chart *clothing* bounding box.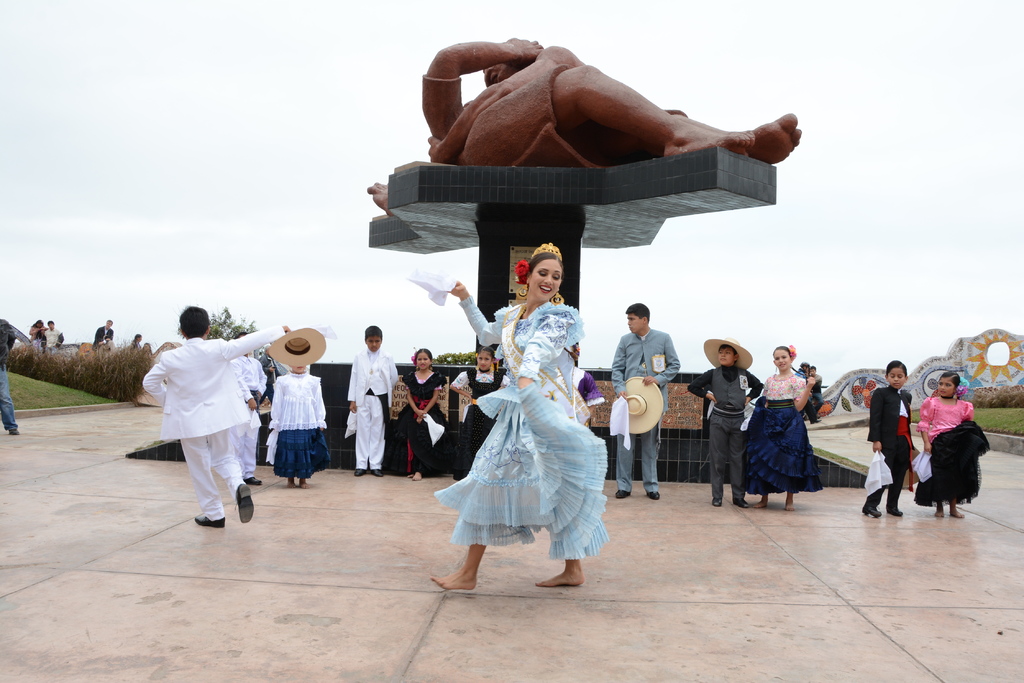
Charted: [47,325,58,346].
